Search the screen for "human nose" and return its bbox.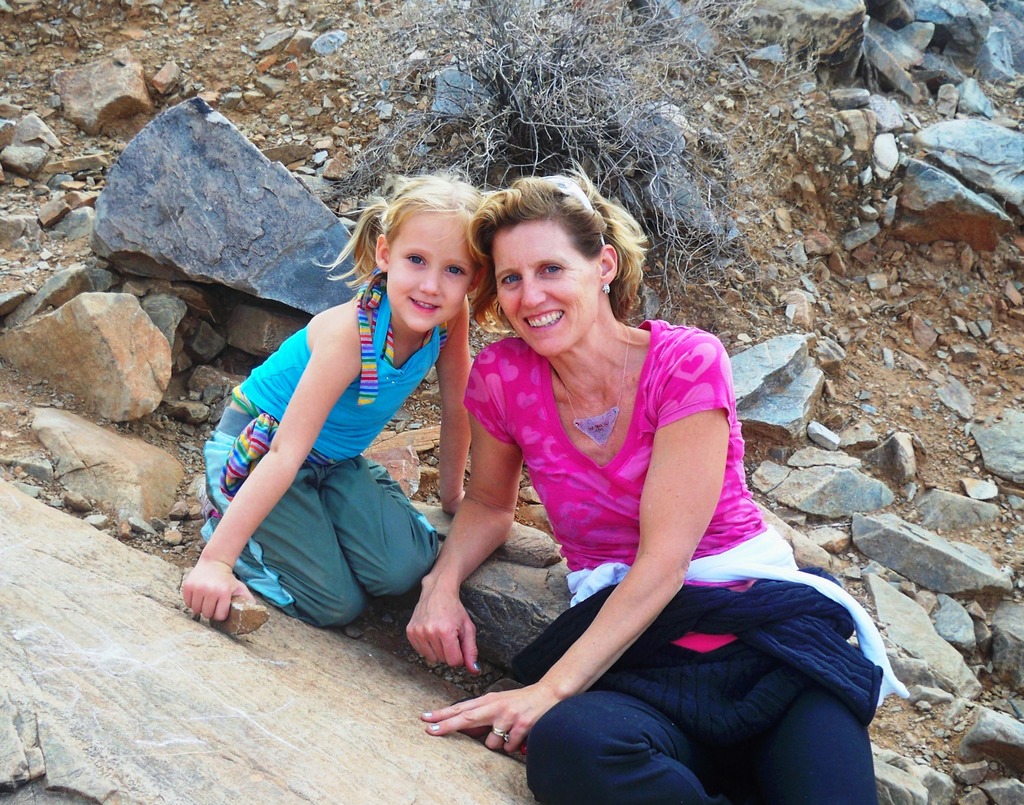
Found: {"left": 520, "top": 276, "right": 550, "bottom": 308}.
